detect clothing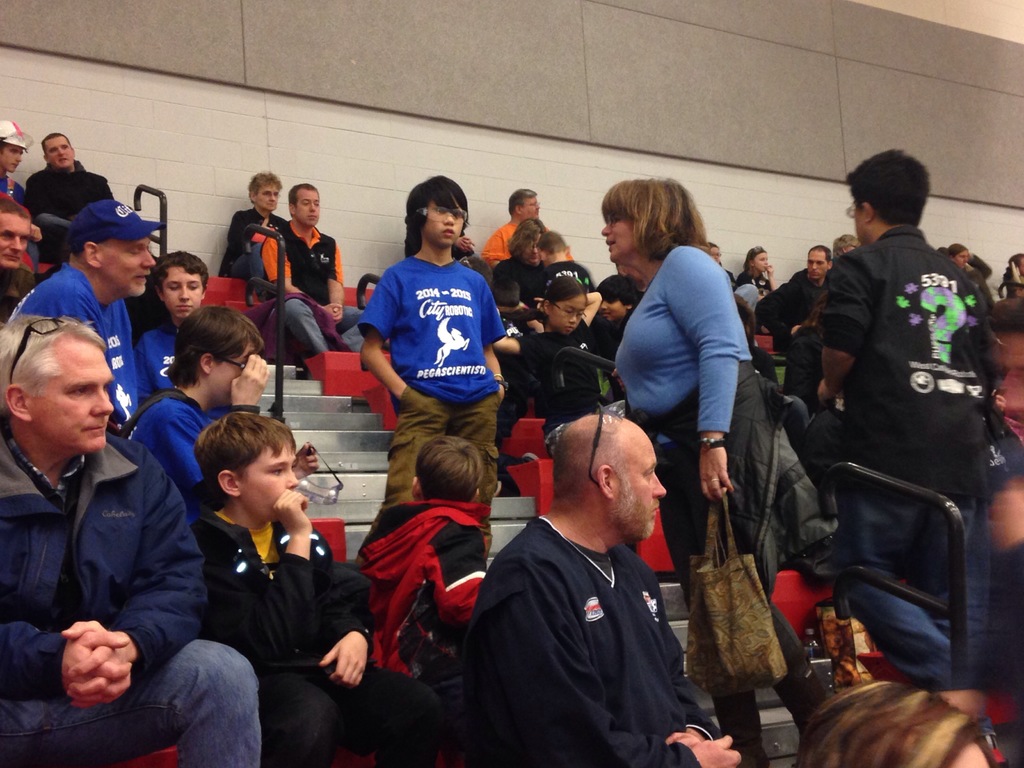
<region>609, 240, 847, 766</region>
